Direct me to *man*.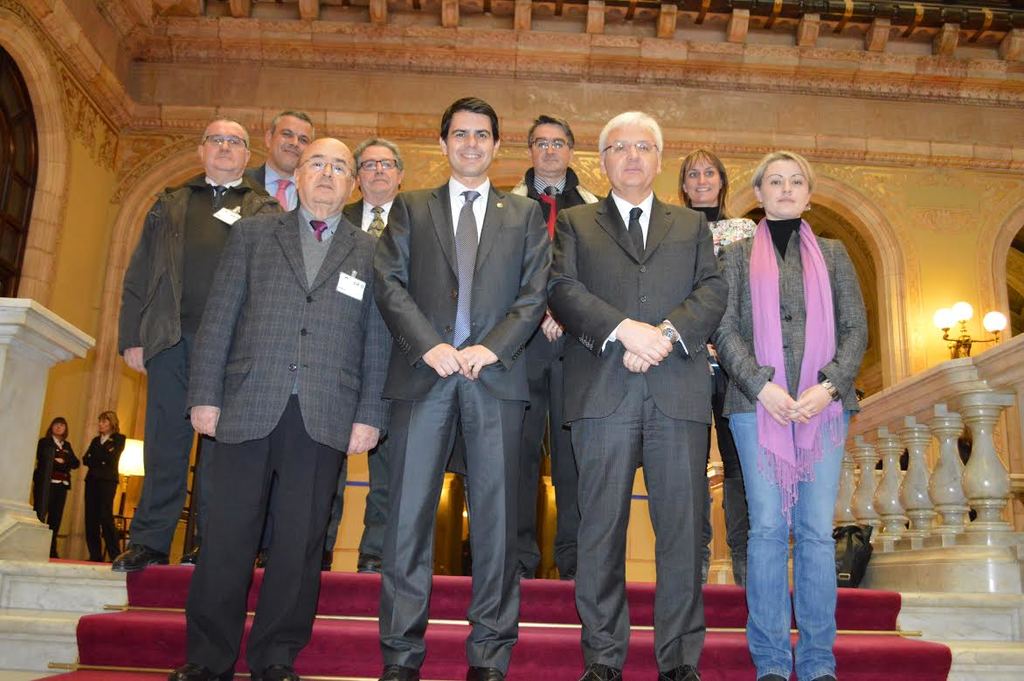
Direction: bbox=[114, 119, 285, 573].
